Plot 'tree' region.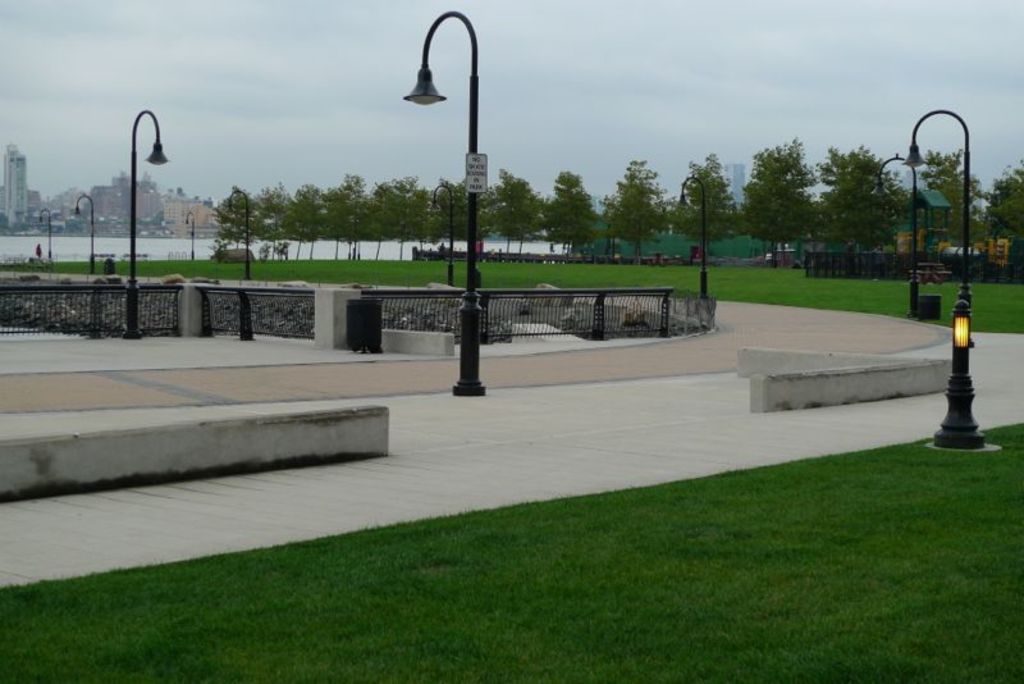
Plotted at 262 191 317 257.
